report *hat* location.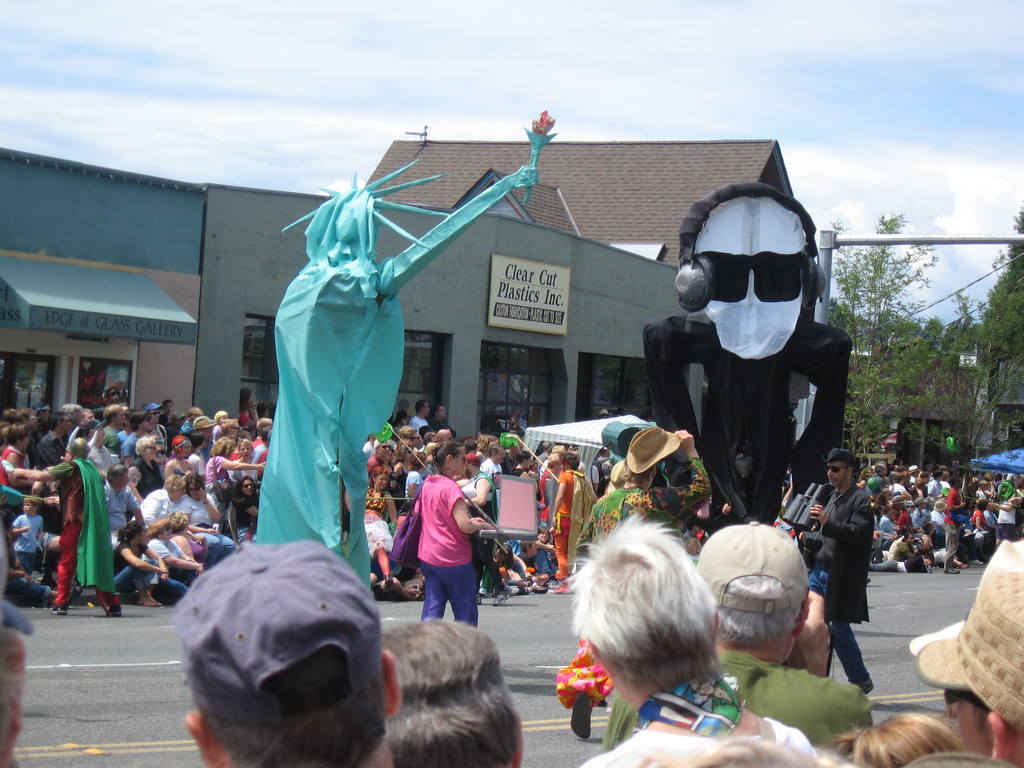
Report: BBox(193, 415, 216, 431).
